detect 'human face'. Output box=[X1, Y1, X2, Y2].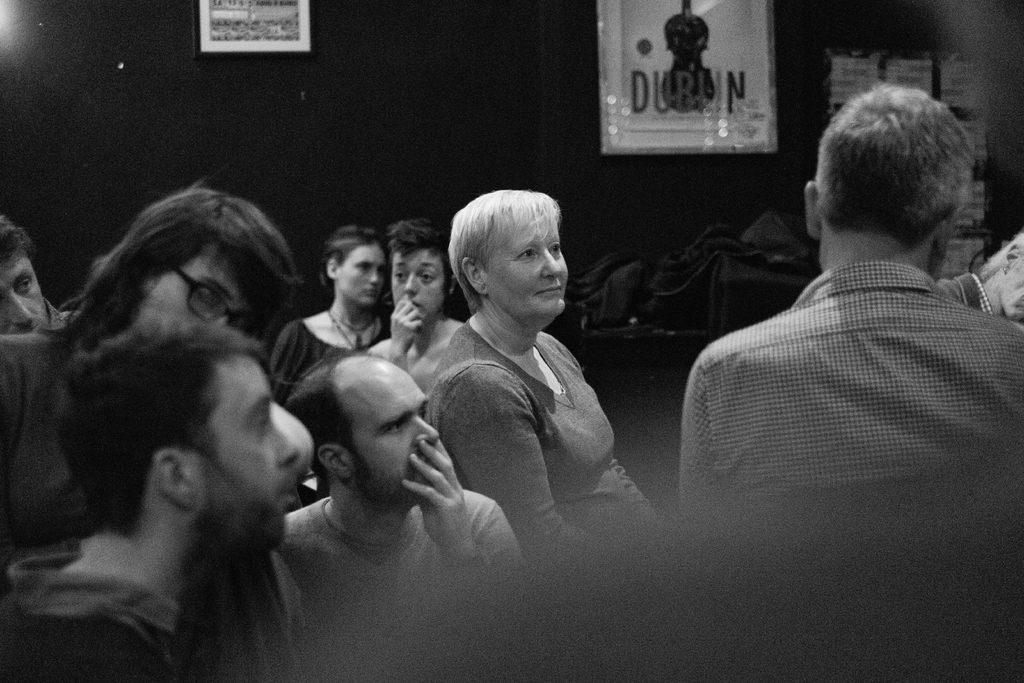
box=[195, 365, 297, 548].
